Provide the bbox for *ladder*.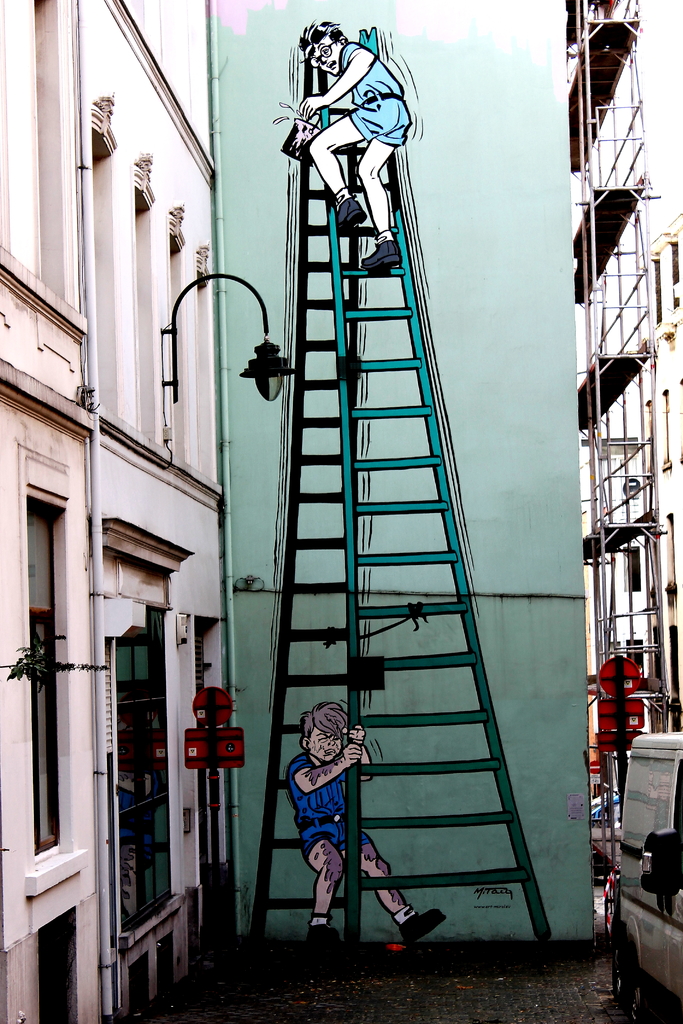
255/26/553/960.
